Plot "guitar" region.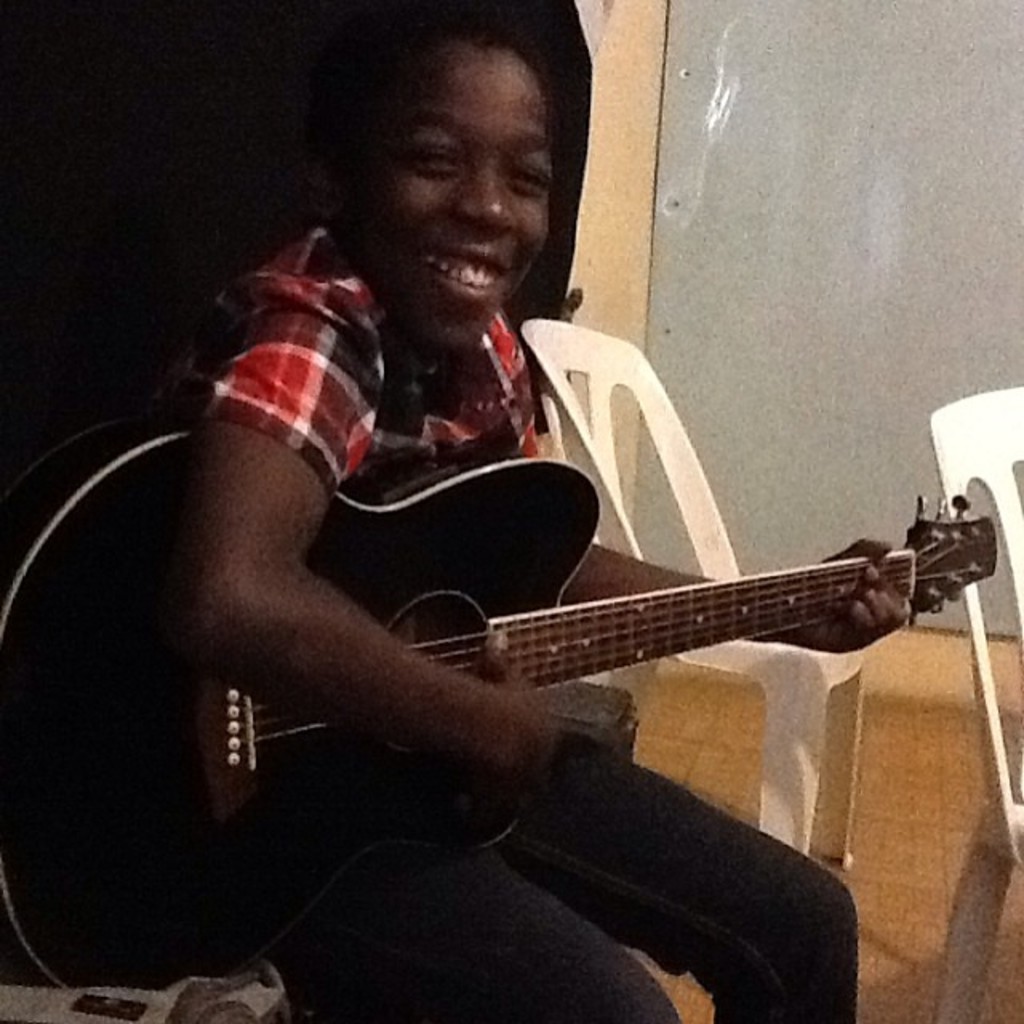
Plotted at x1=0, y1=395, x2=1010, y2=990.
